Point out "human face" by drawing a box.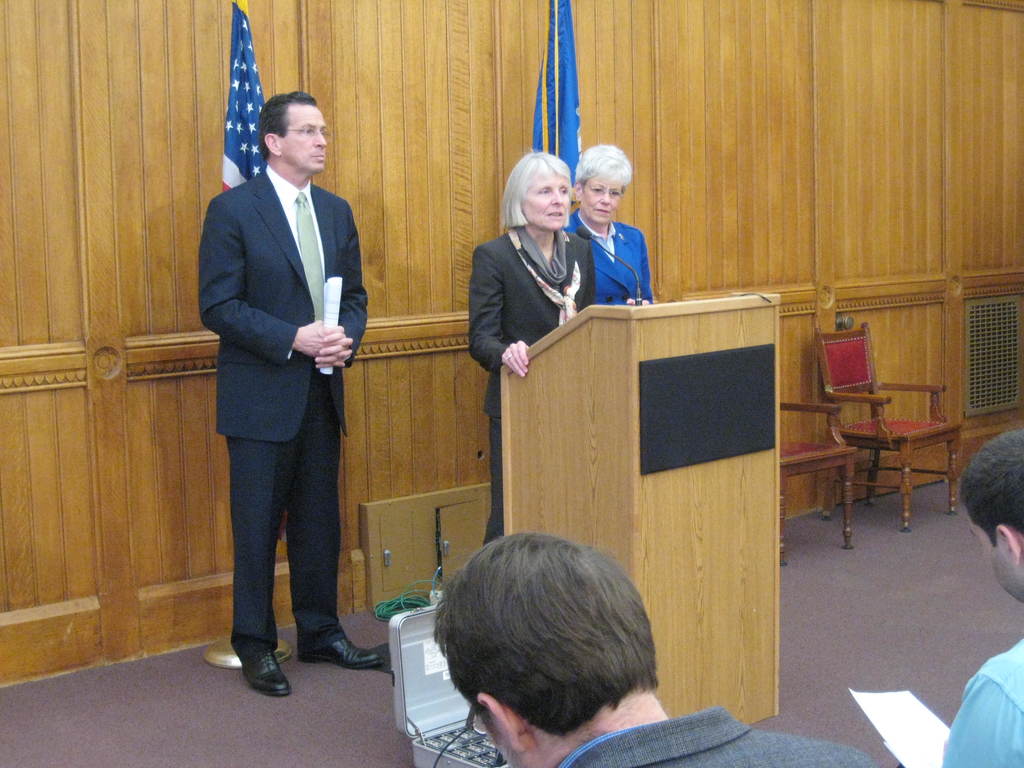
280,108,329,172.
